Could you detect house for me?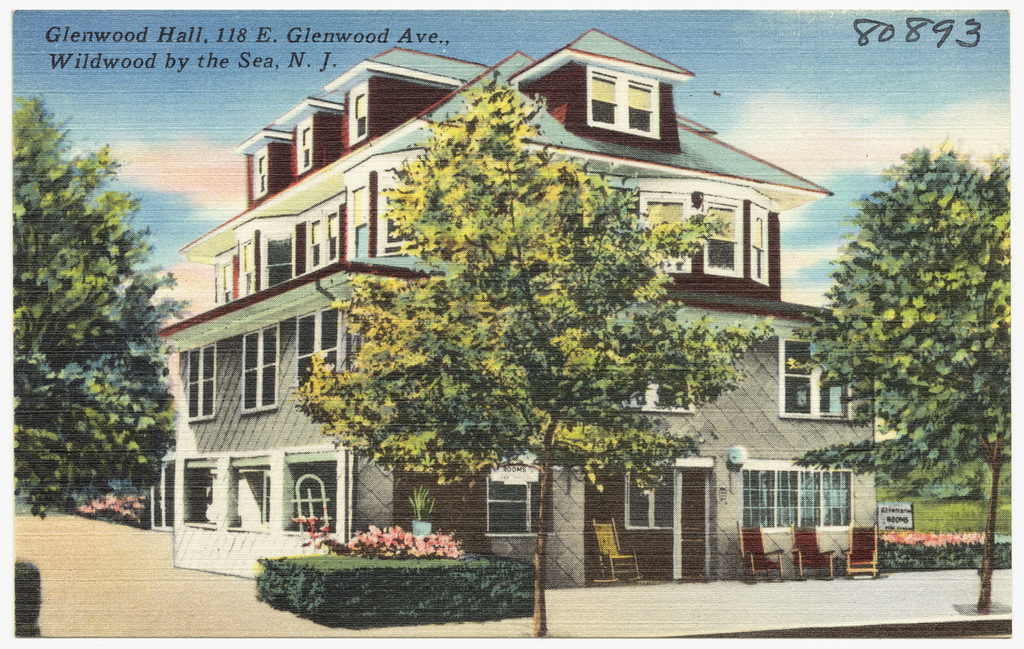
Detection result: x1=158, y1=25, x2=871, y2=562.
